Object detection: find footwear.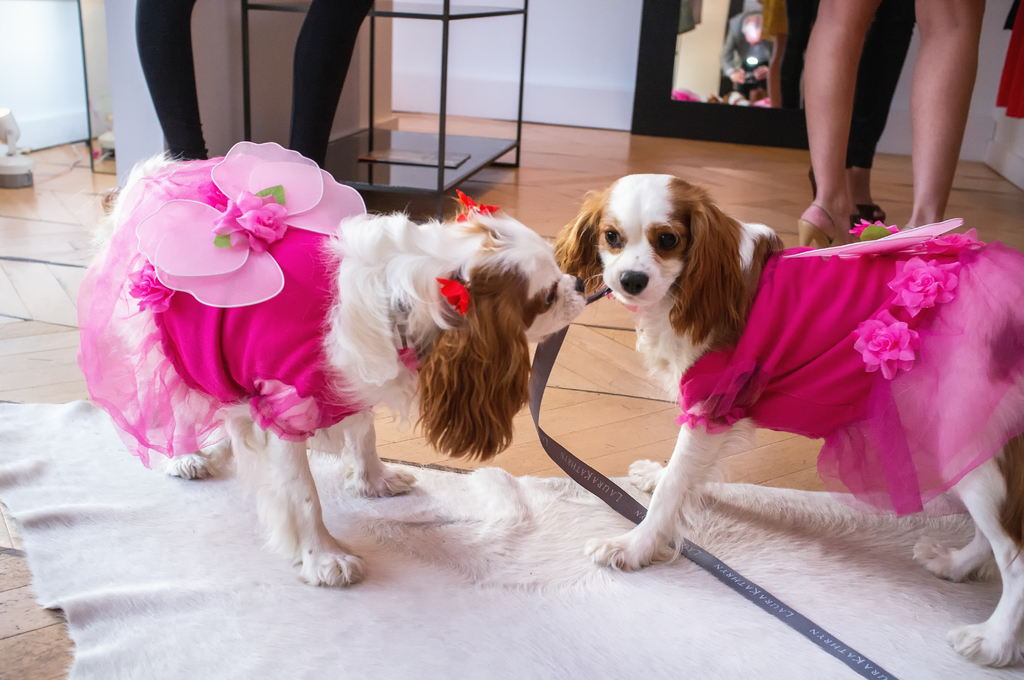
<region>800, 197, 846, 248</region>.
